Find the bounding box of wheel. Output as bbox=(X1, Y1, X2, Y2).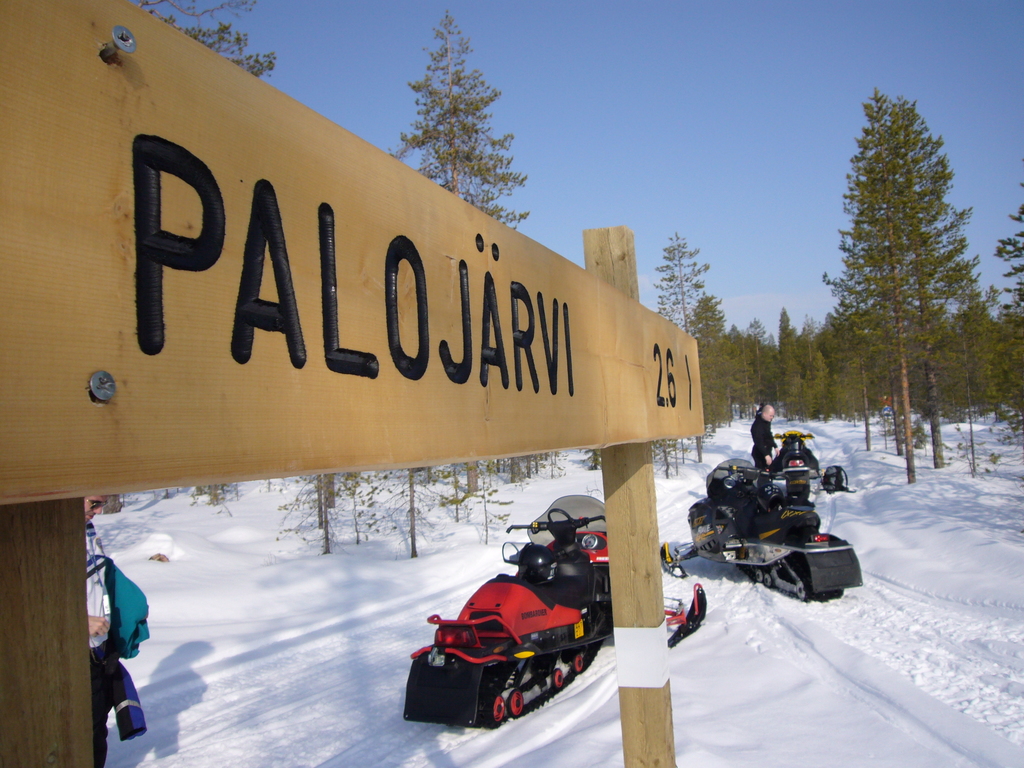
bbox=(482, 696, 509, 721).
